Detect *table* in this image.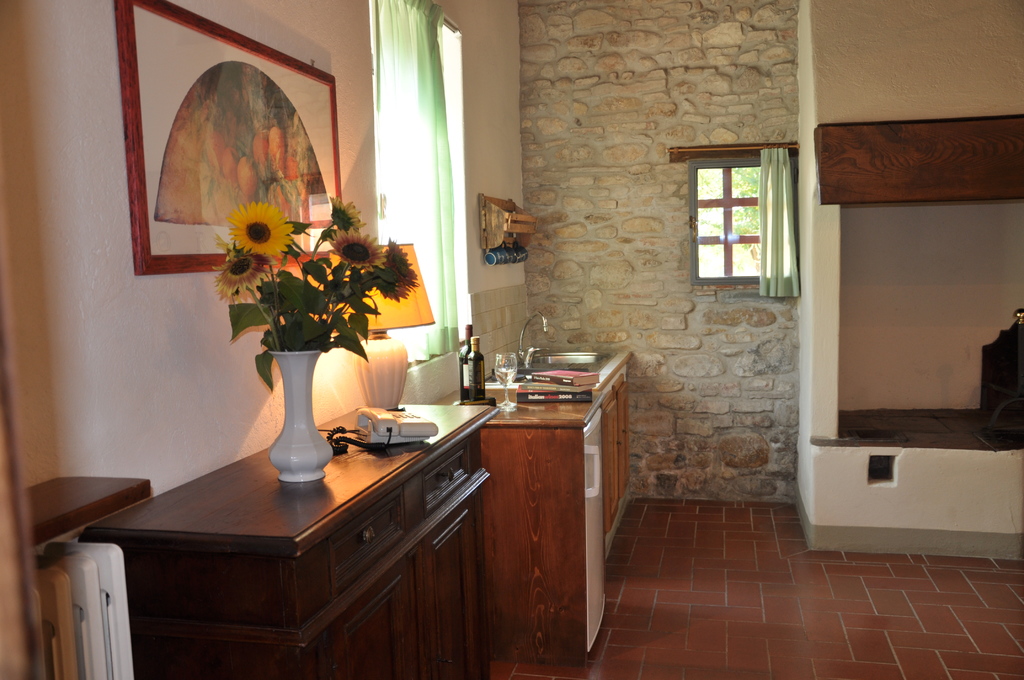
Detection: locate(49, 421, 531, 669).
